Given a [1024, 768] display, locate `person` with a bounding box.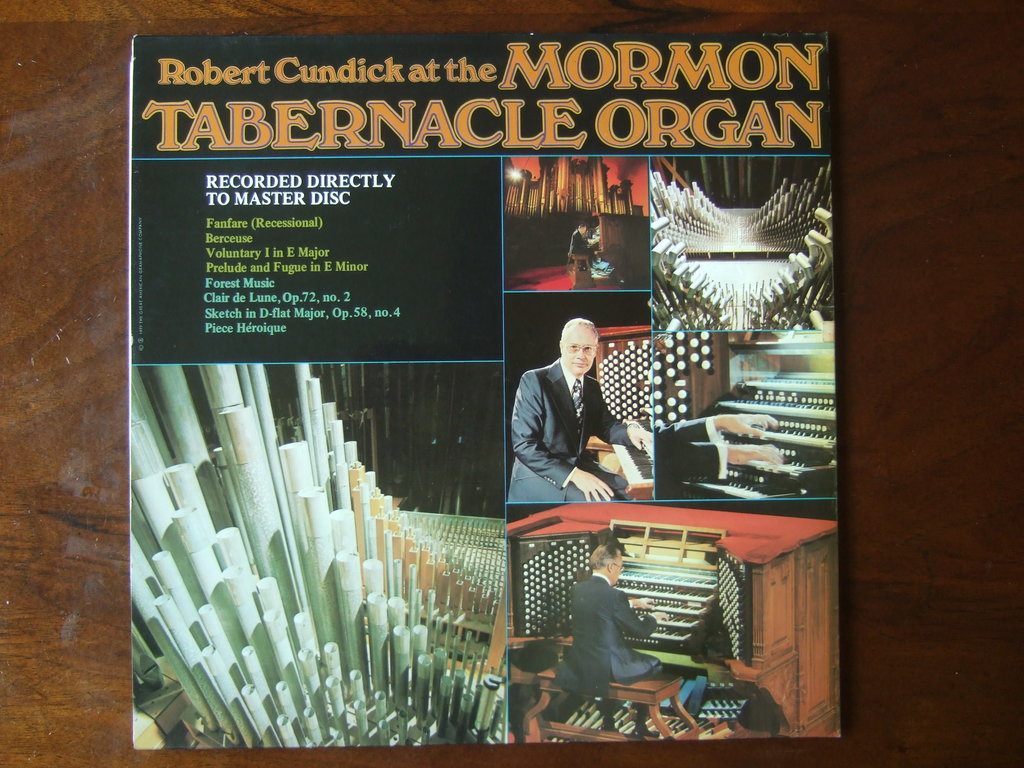
Located: pyautogui.locateOnScreen(556, 545, 653, 696).
